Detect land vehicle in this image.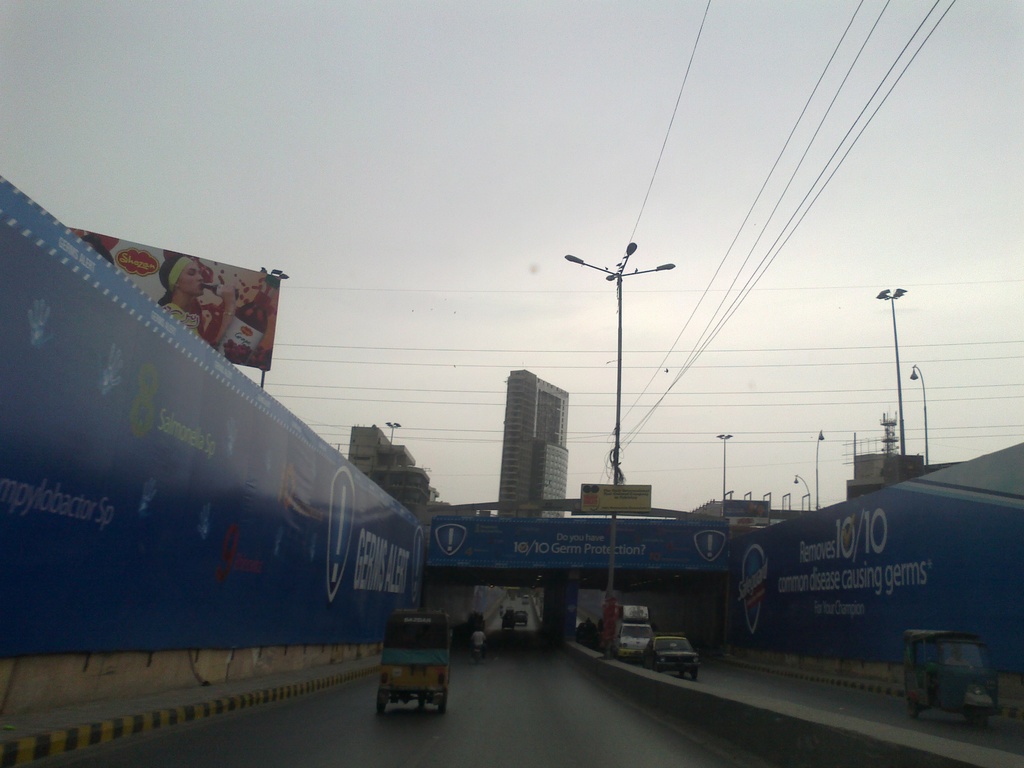
Detection: x1=375 y1=608 x2=456 y2=715.
